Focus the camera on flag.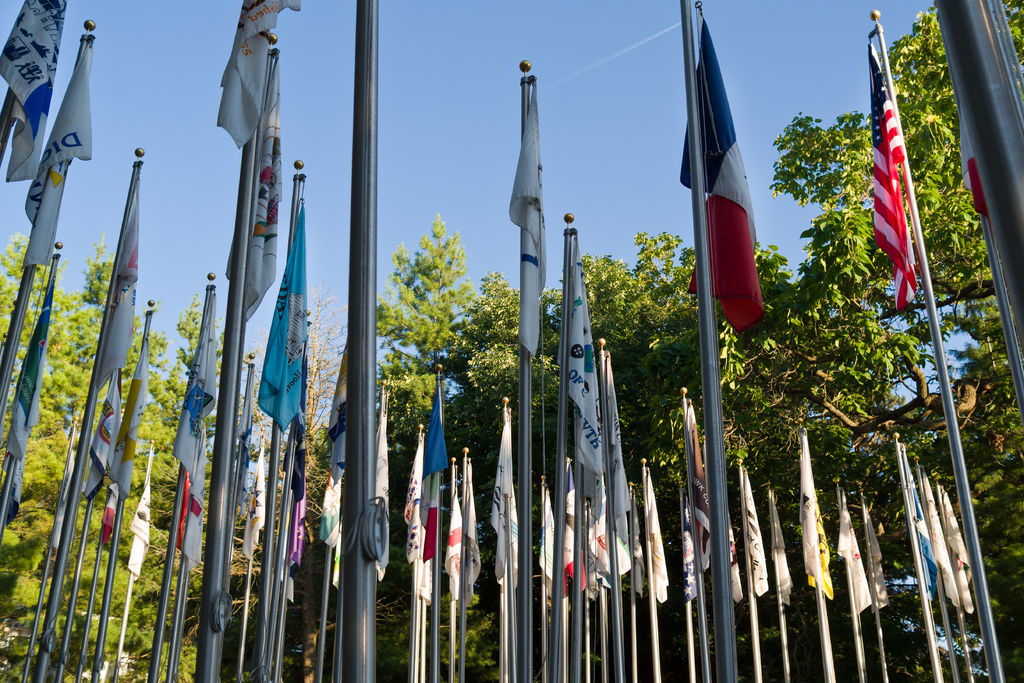
Focus region: detection(247, 194, 312, 431).
